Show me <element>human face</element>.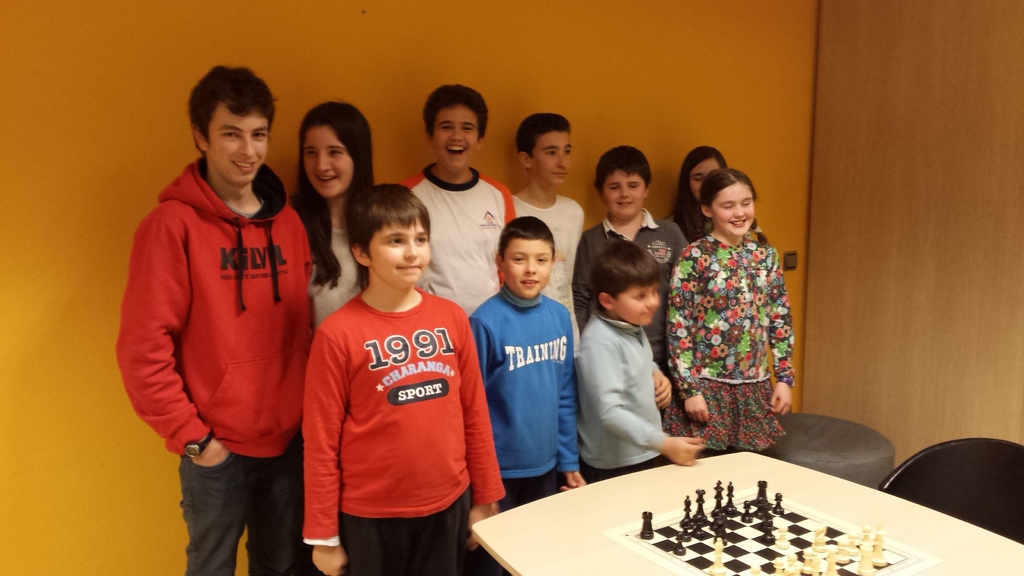
<element>human face</element> is here: bbox(504, 238, 550, 297).
